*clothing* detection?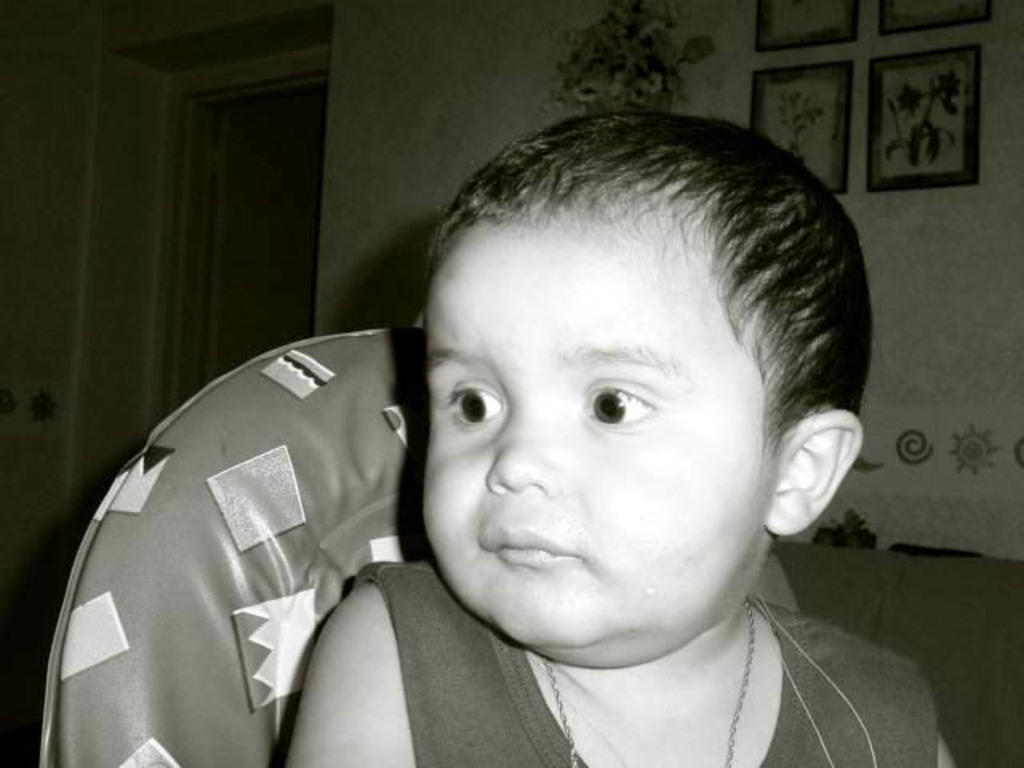
355 558 931 766
